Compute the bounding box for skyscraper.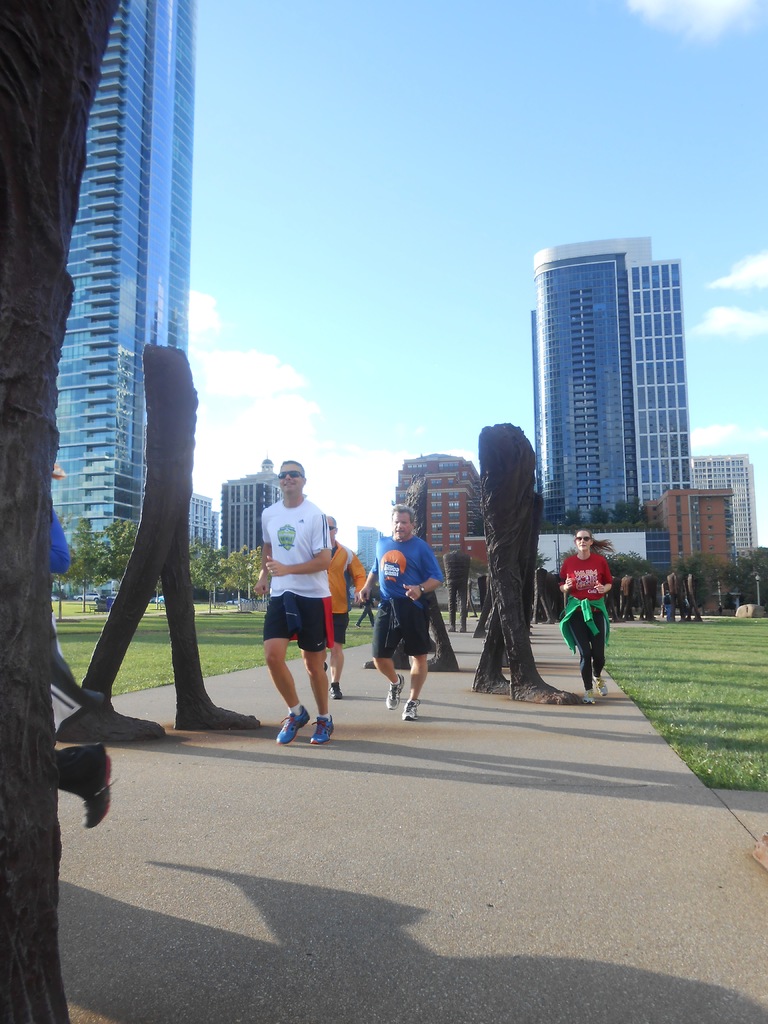
locate(532, 232, 692, 536).
